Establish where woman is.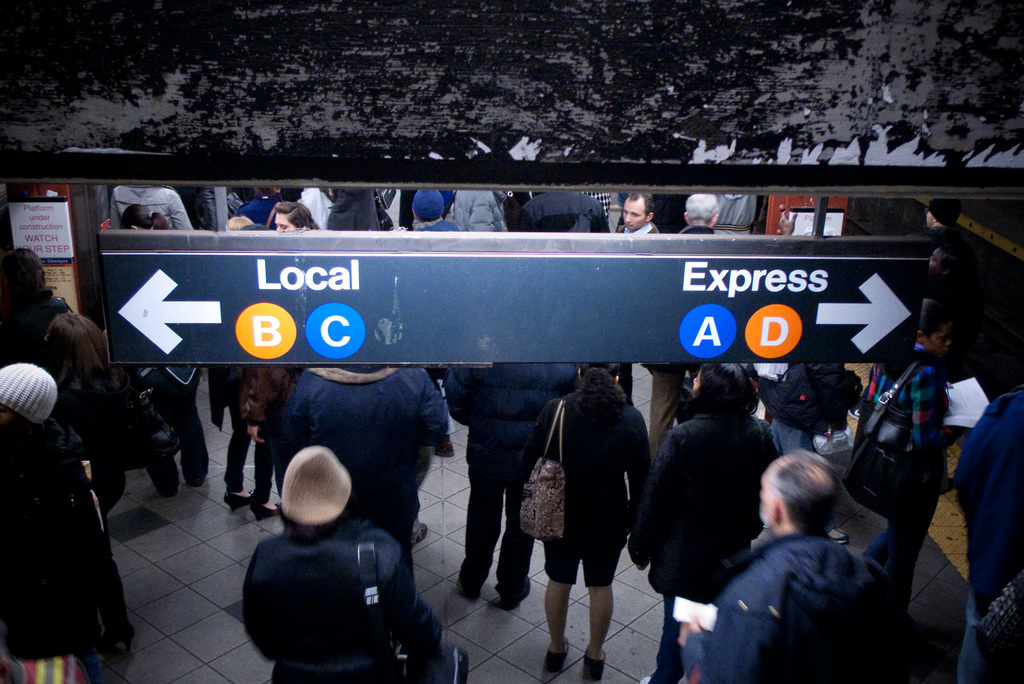
Established at rect(637, 359, 772, 683).
